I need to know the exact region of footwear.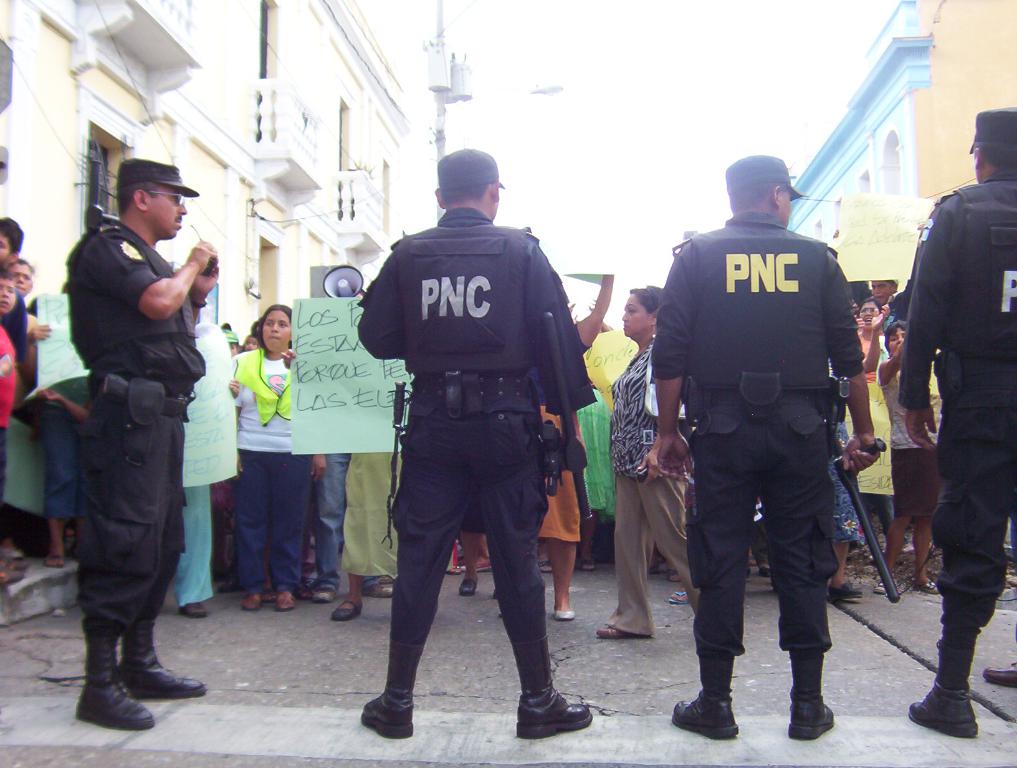
Region: rect(829, 578, 867, 610).
